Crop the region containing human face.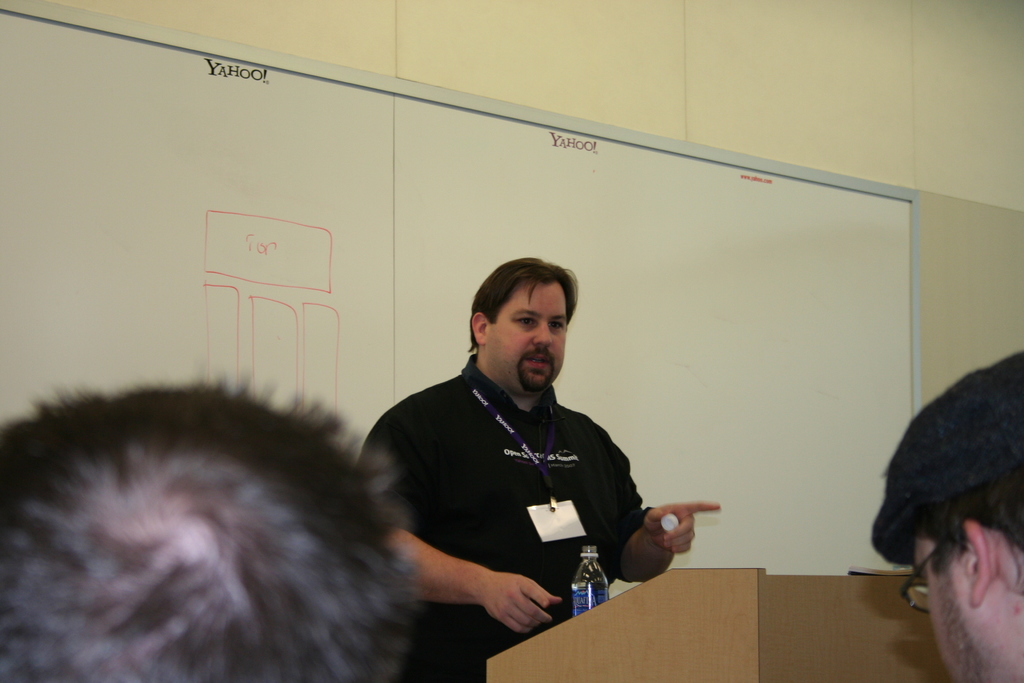
Crop region: locate(488, 274, 573, 391).
